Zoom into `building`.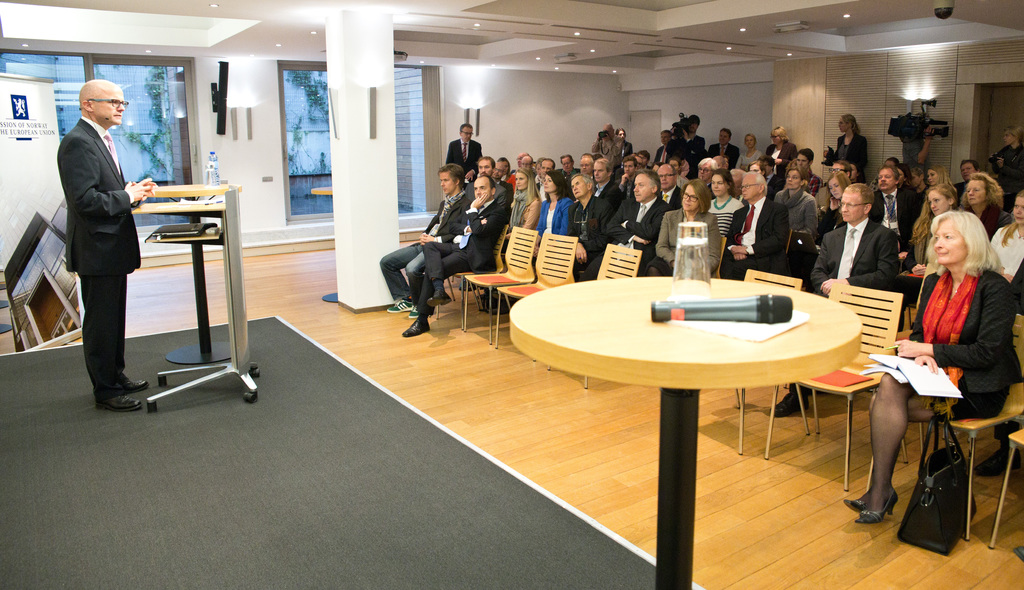
Zoom target: (left=1, top=1, right=1023, bottom=589).
